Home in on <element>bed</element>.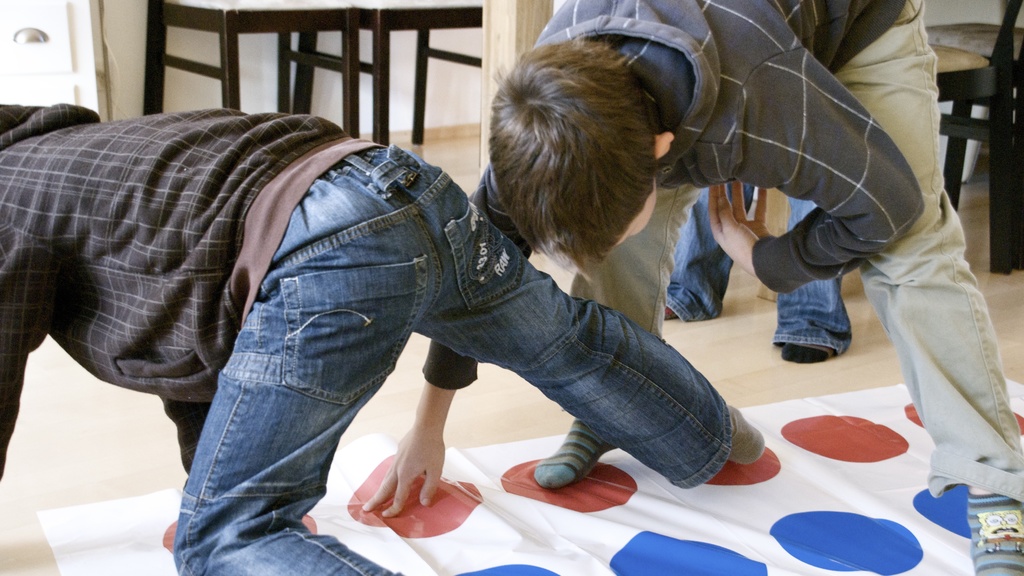
Homed in at <bbox>0, 361, 1023, 575</bbox>.
